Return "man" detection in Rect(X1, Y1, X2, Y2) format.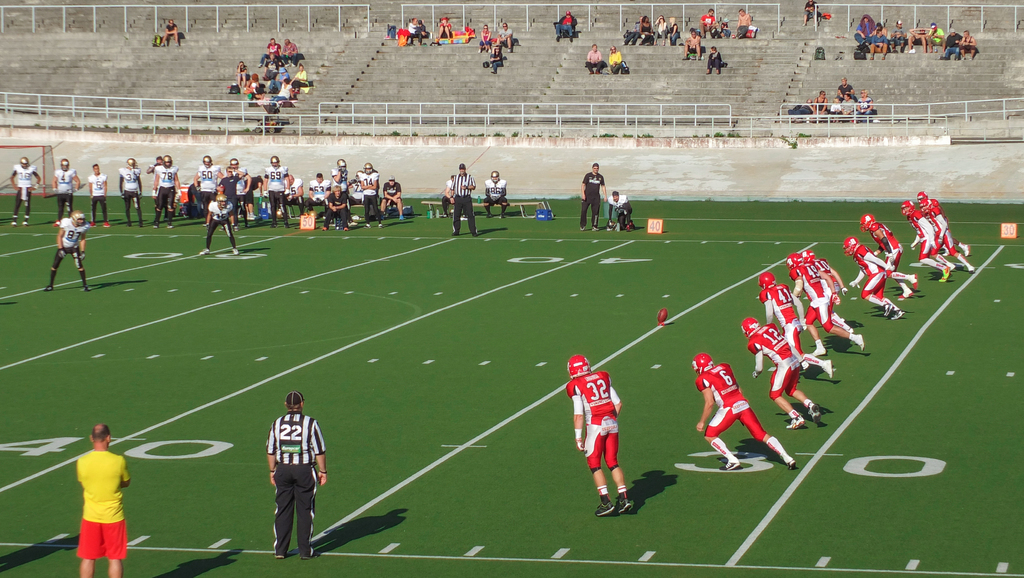
Rect(118, 158, 146, 224).
